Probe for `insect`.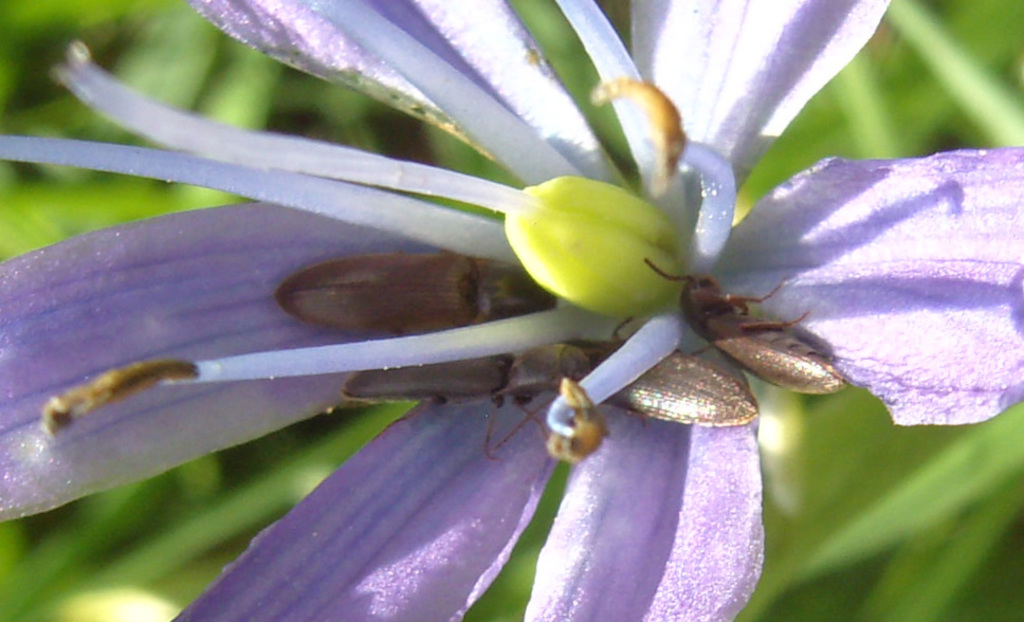
Probe result: 273:252:560:336.
